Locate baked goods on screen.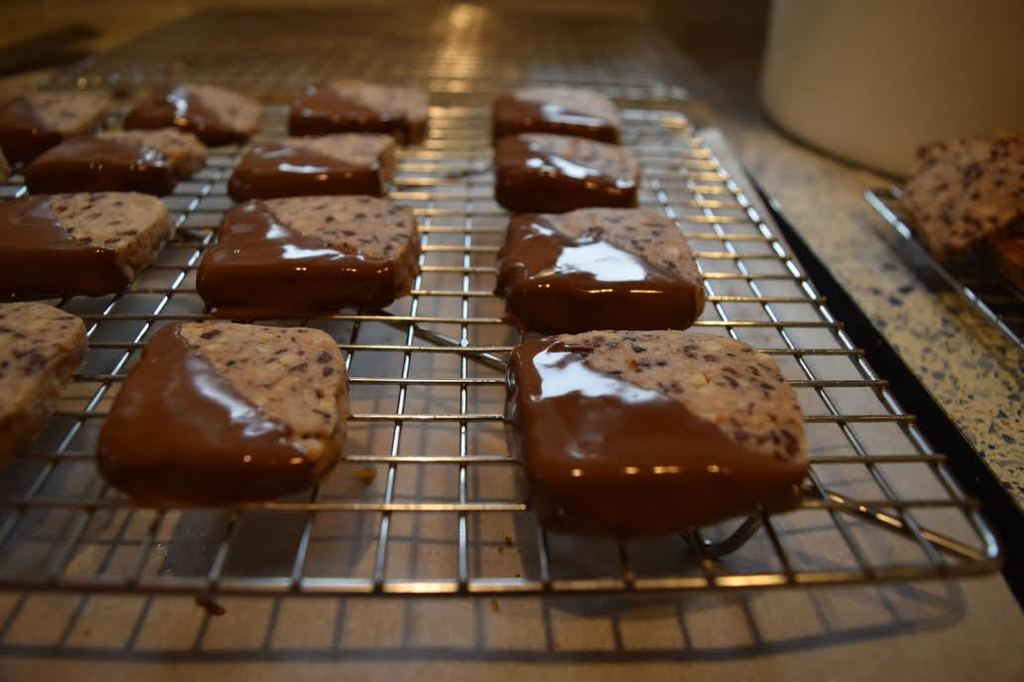
On screen at detection(196, 192, 421, 306).
